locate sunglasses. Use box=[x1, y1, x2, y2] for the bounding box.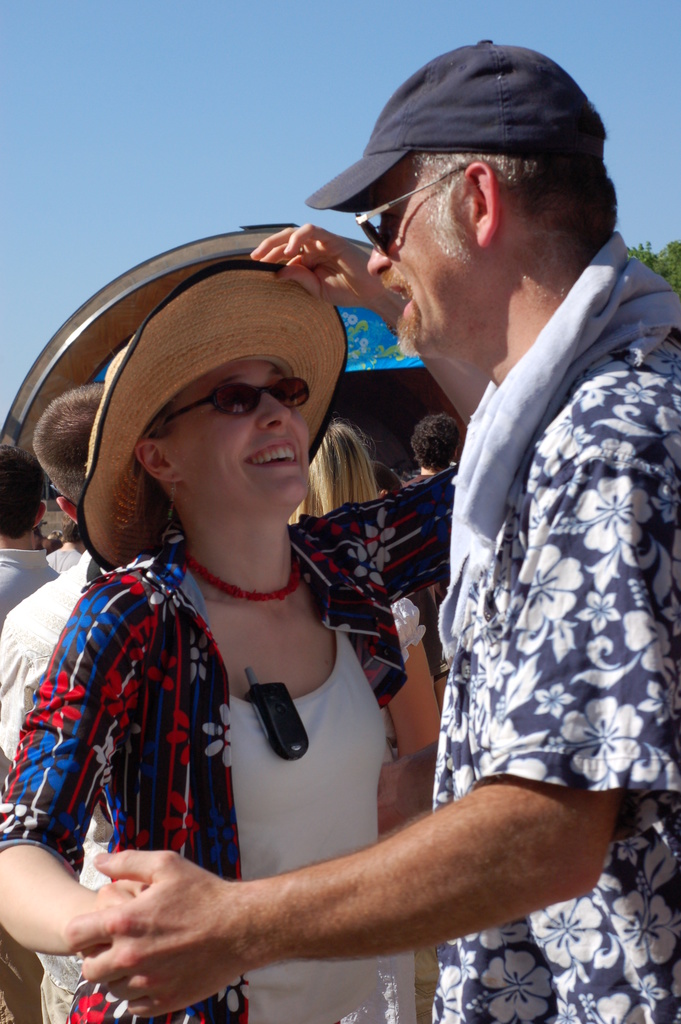
box=[354, 166, 470, 259].
